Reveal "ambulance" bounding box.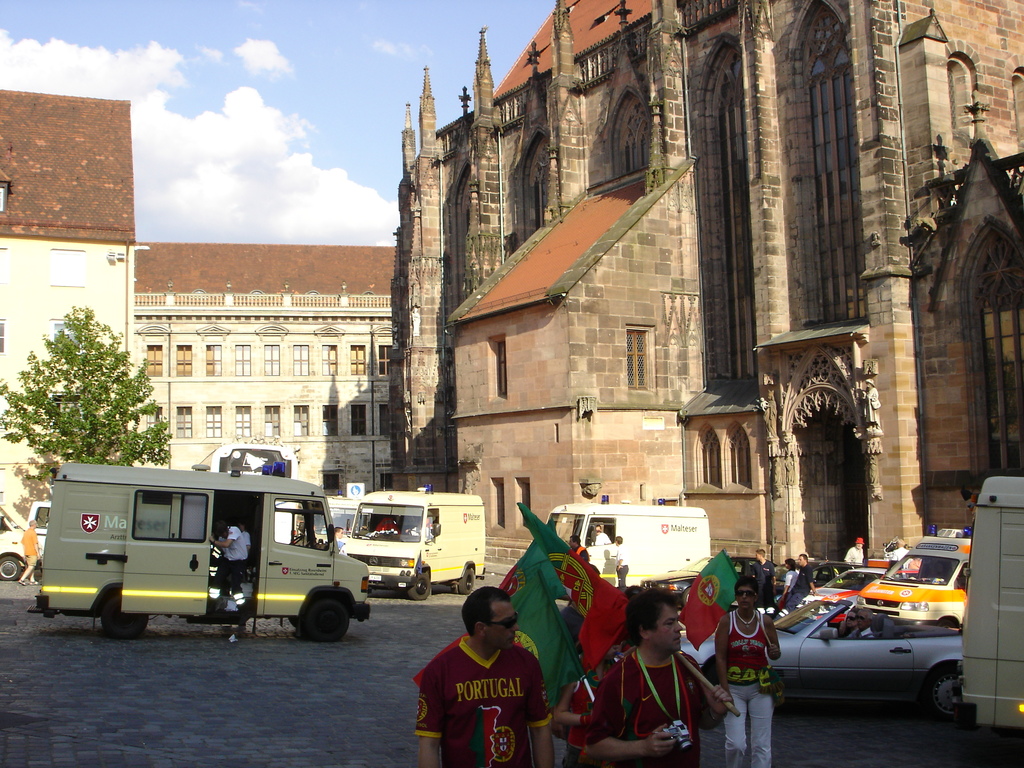
Revealed: 852/526/975/632.
